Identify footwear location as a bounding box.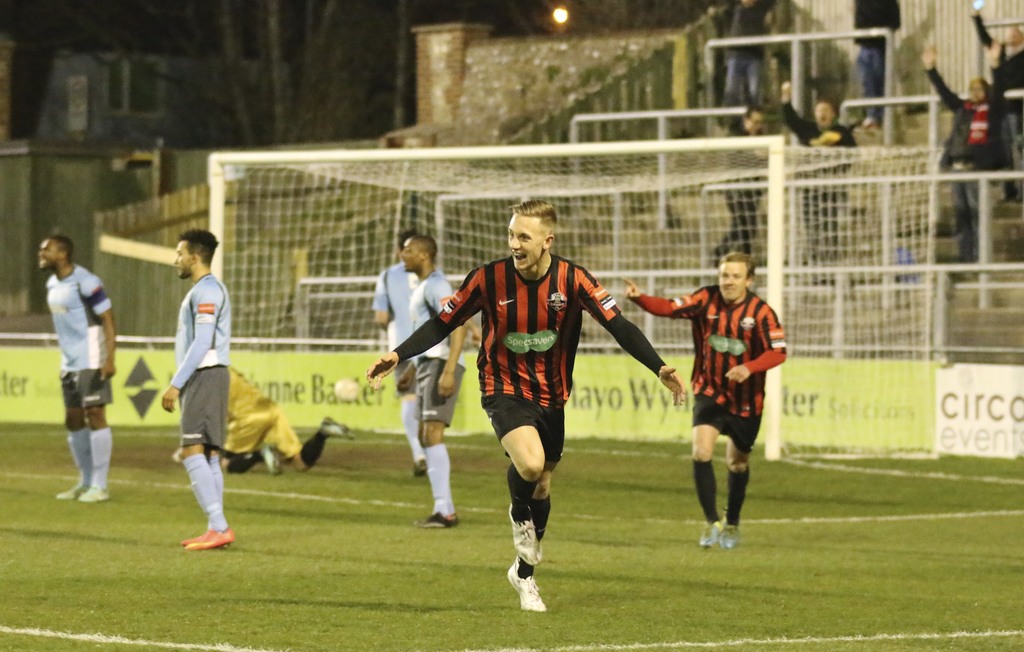
<box>256,441,281,477</box>.
